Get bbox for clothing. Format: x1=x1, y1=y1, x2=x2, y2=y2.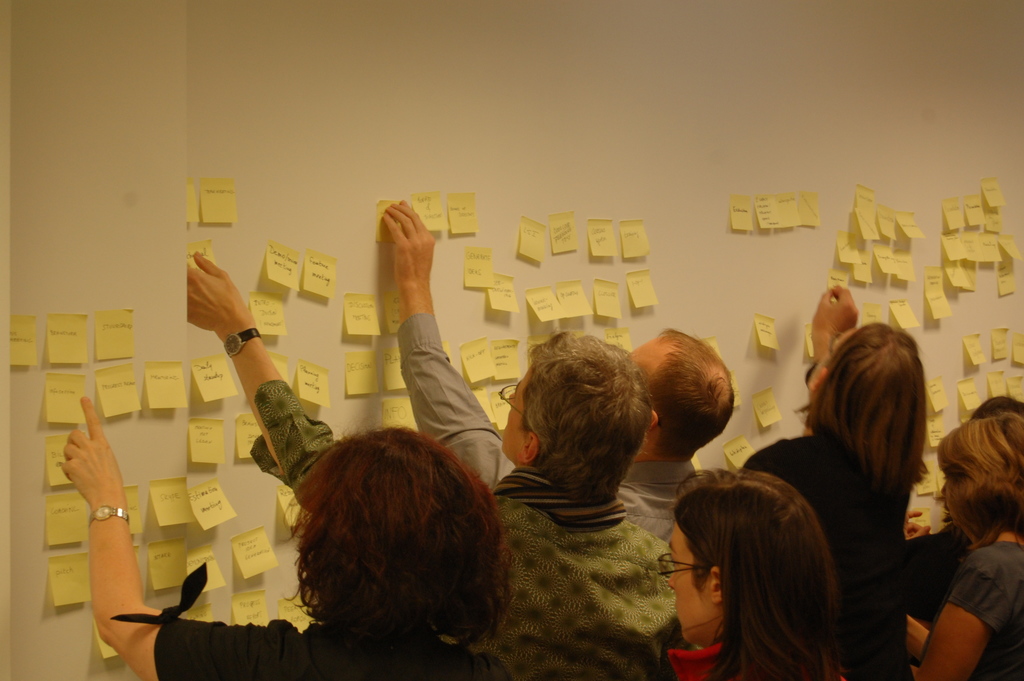
x1=386, y1=302, x2=701, y2=553.
